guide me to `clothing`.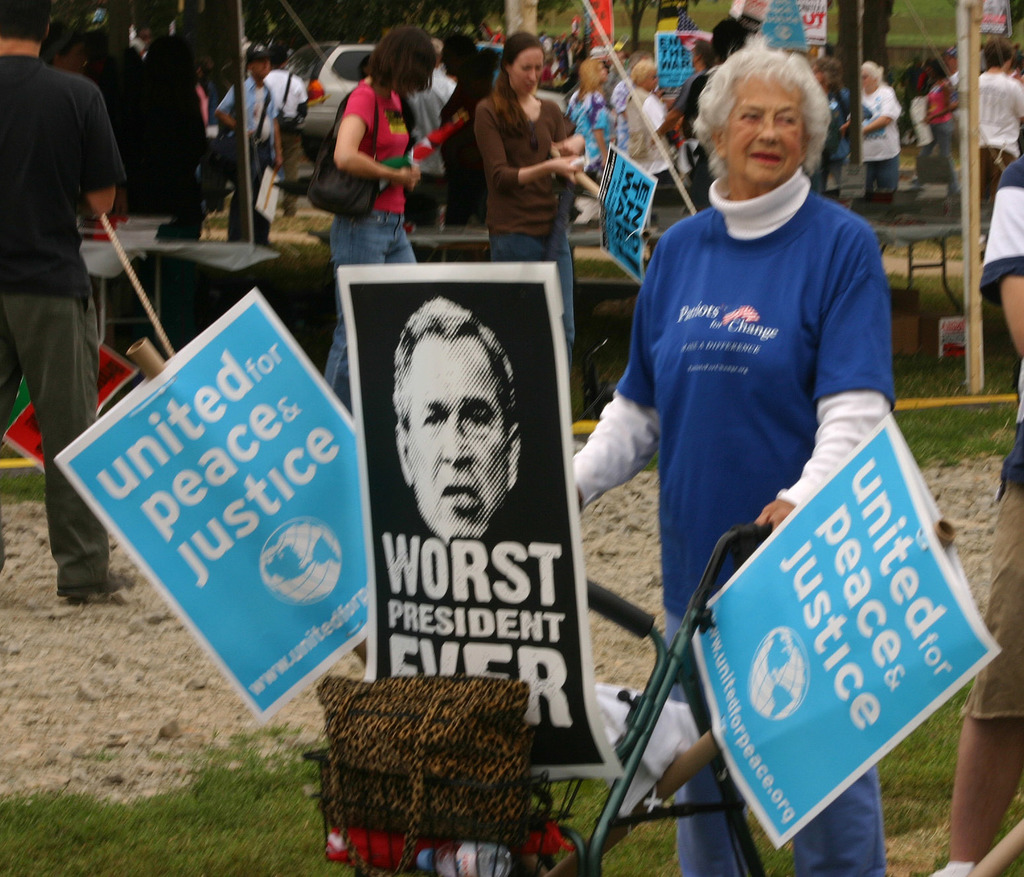
Guidance: locate(434, 71, 481, 210).
